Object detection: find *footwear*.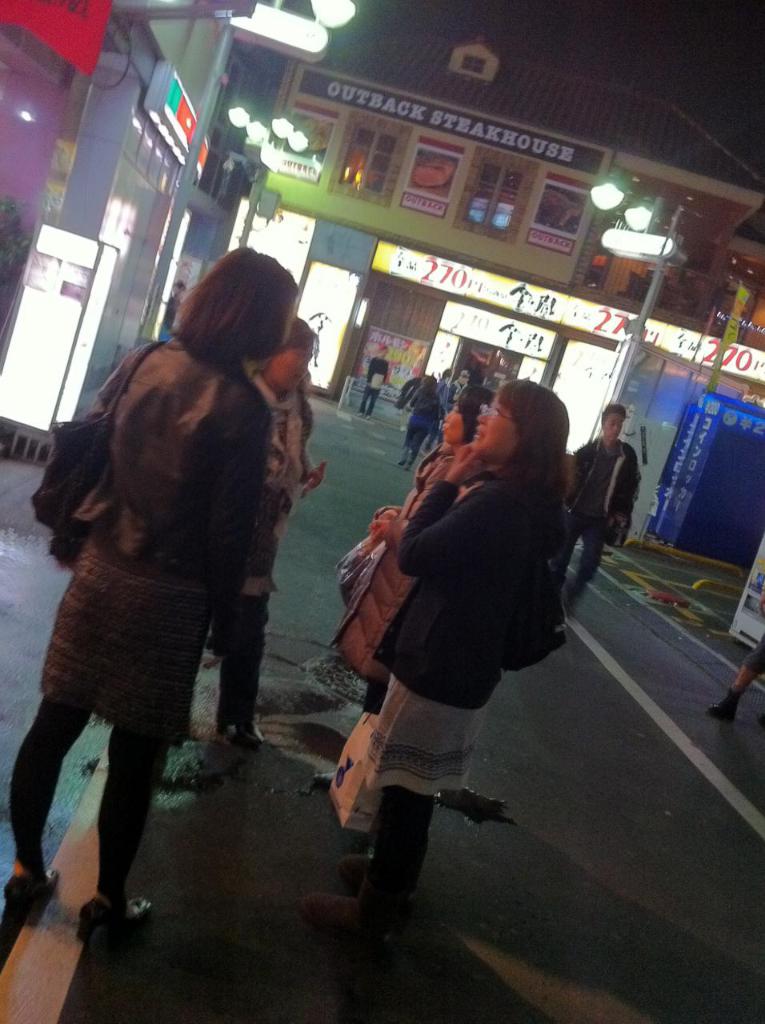
pyautogui.locateOnScreen(295, 898, 391, 942).
